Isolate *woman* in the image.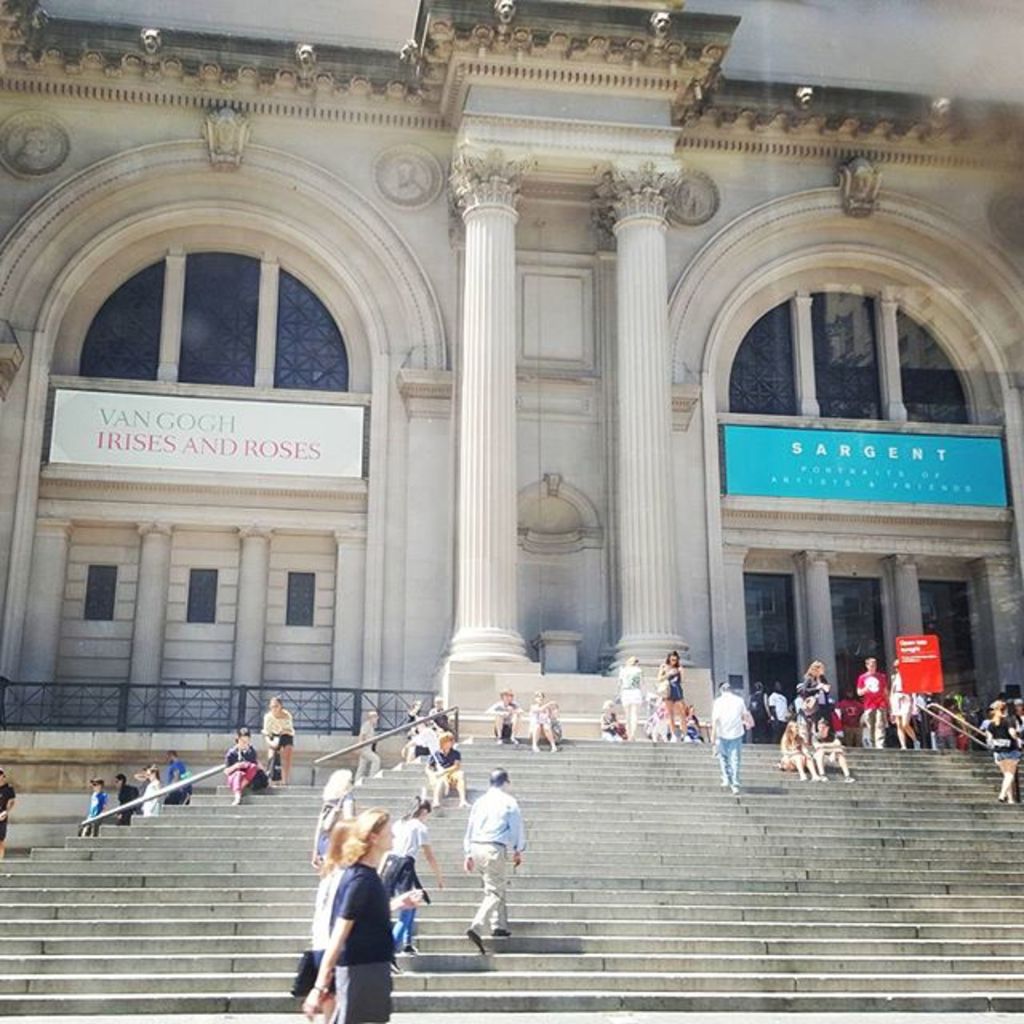
Isolated region: 310 765 358 874.
